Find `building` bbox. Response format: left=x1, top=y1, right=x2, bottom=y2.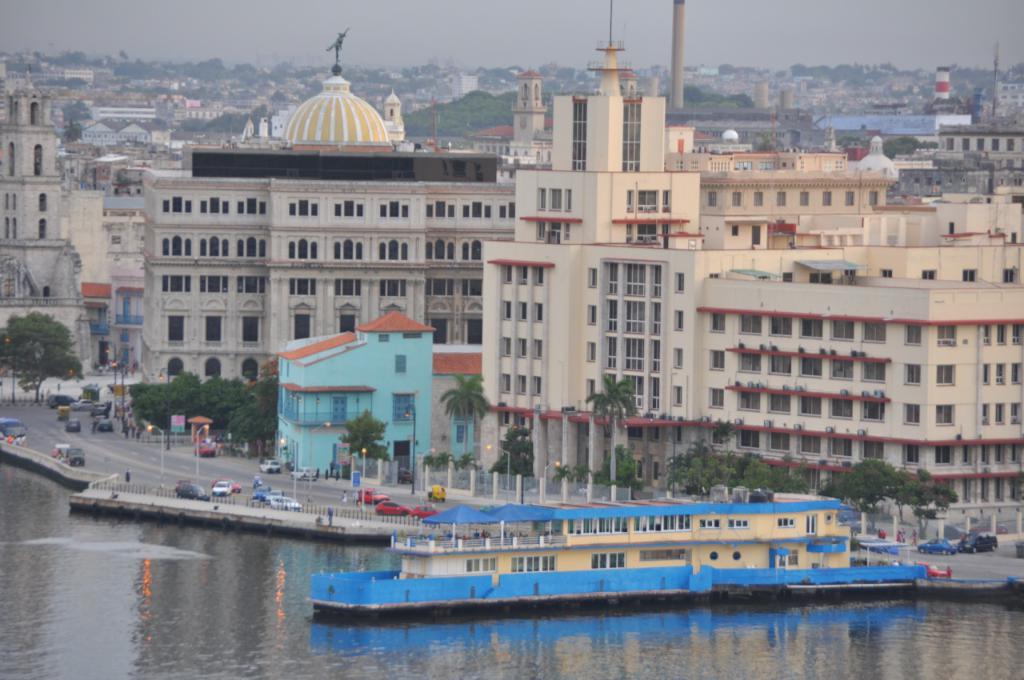
left=481, top=2, right=1023, bottom=505.
